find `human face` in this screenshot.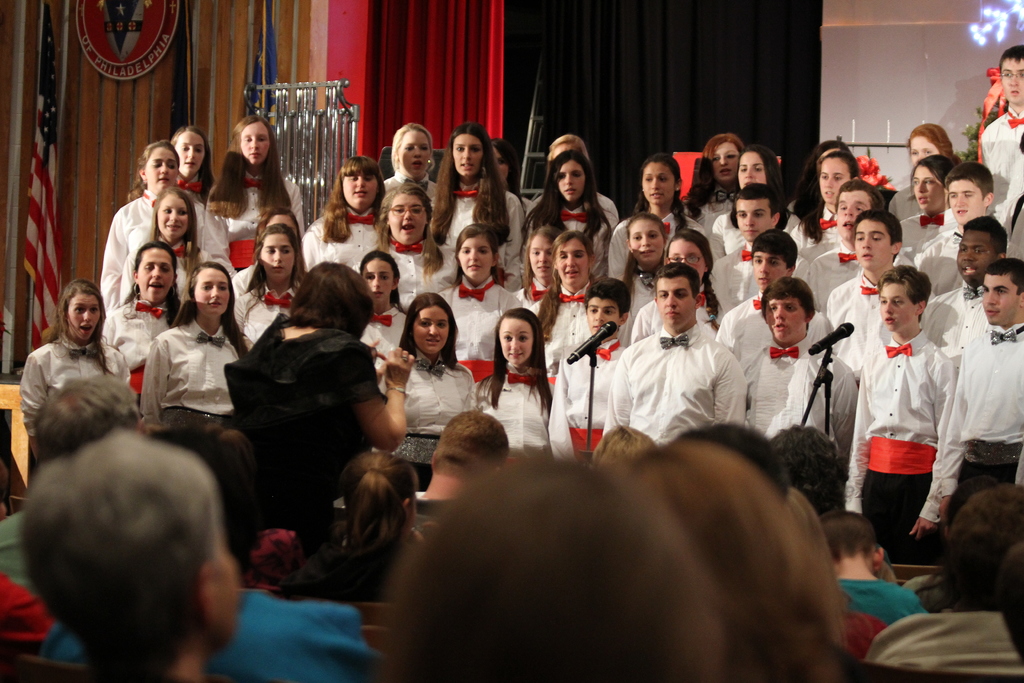
The bounding box for `human face` is BBox(533, 242, 557, 270).
